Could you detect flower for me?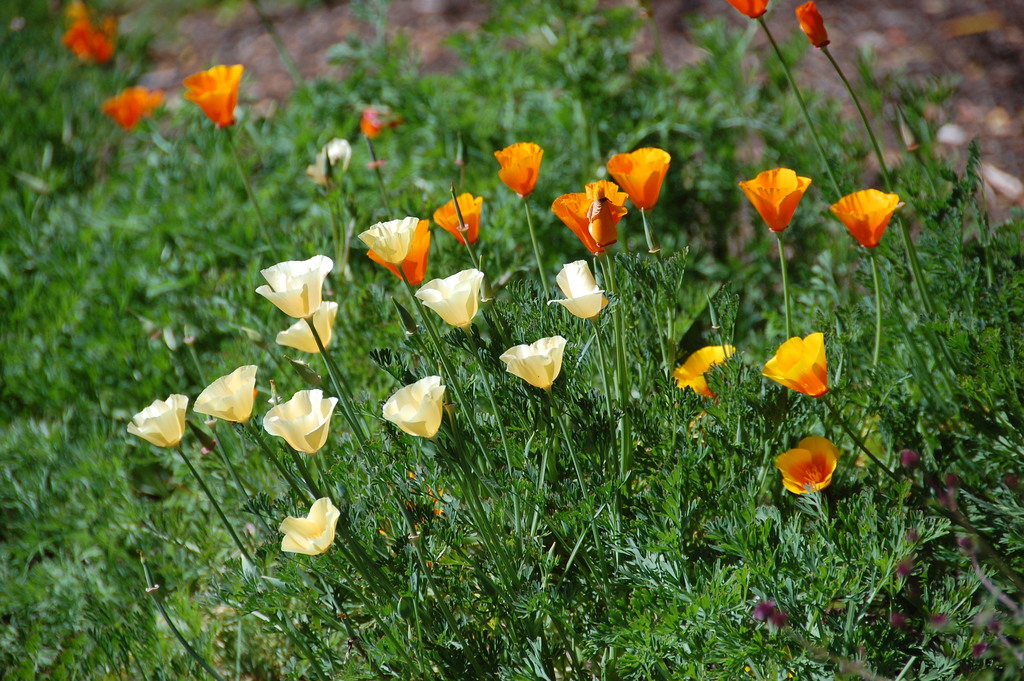
Detection result: [x1=672, y1=345, x2=738, y2=402].
